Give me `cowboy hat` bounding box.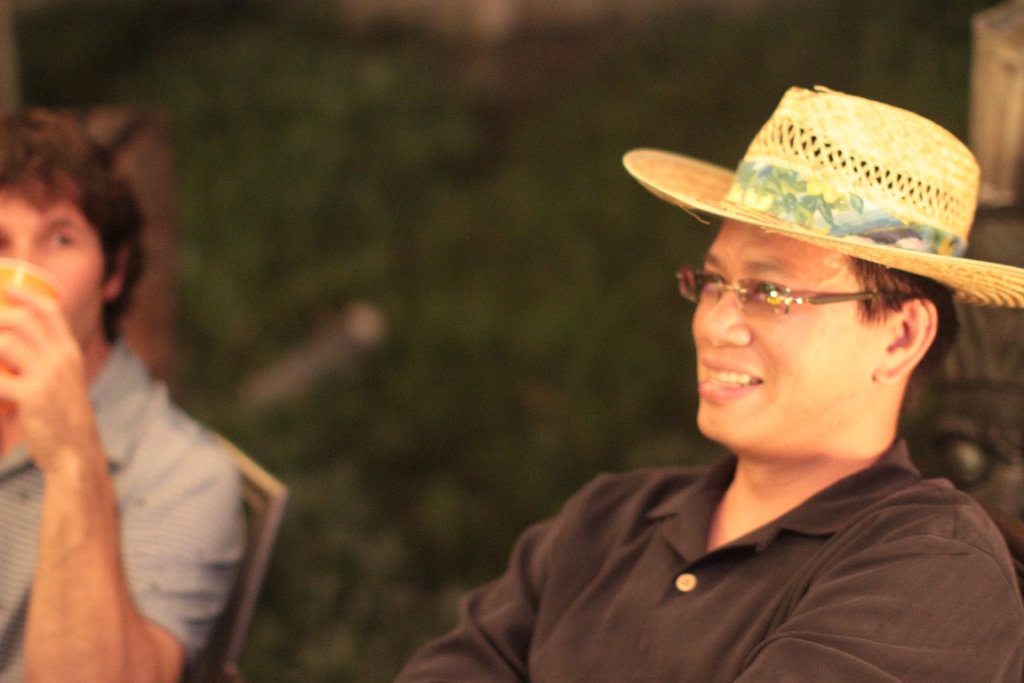
Rect(630, 86, 1023, 320).
